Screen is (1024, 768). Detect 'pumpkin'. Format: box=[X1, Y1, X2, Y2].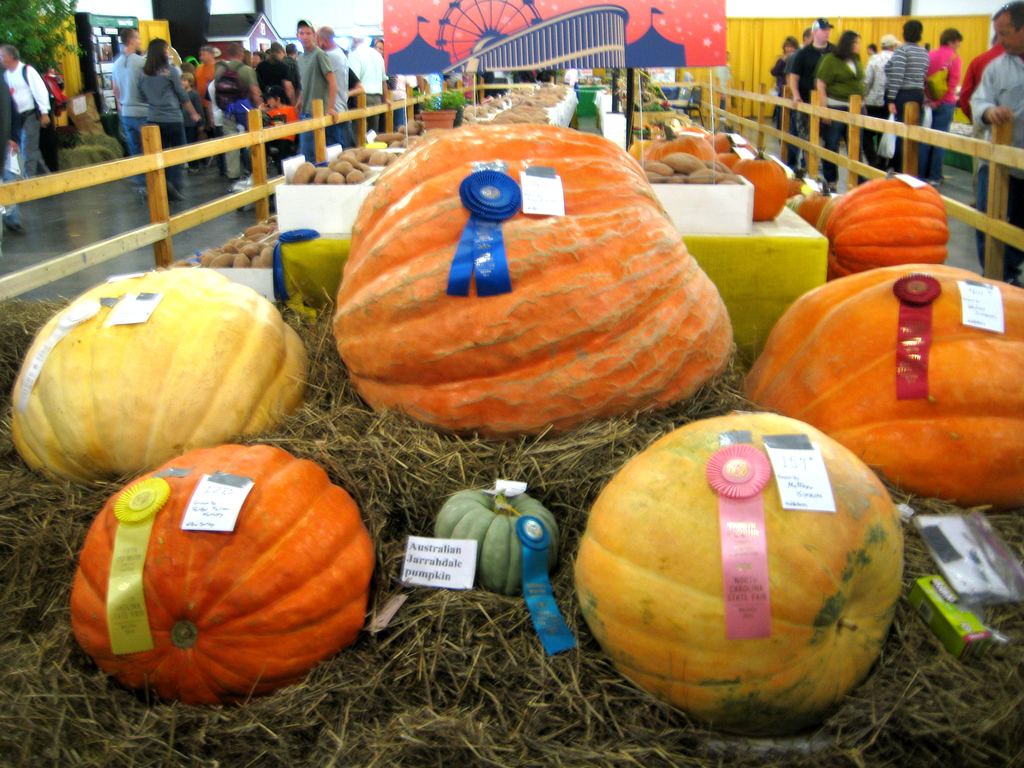
box=[333, 120, 739, 421].
